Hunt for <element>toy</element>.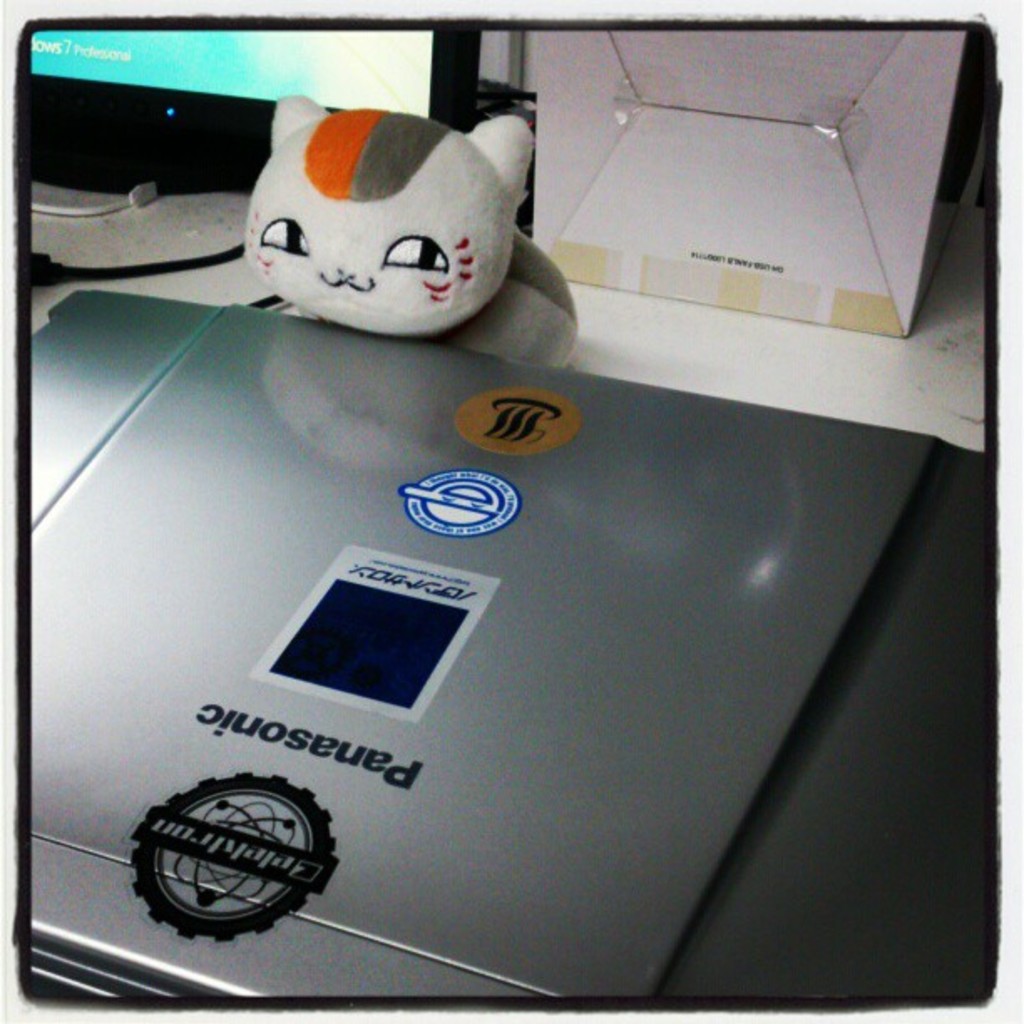
Hunted down at select_region(202, 100, 557, 326).
